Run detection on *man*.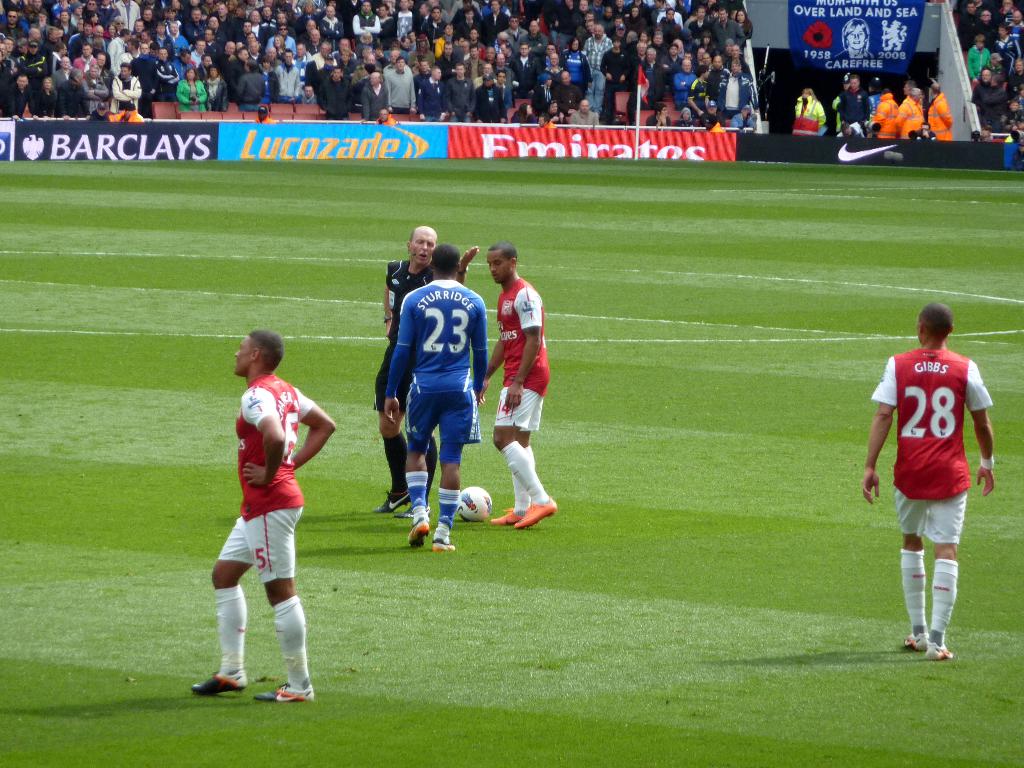
Result: locate(491, 243, 556, 533).
